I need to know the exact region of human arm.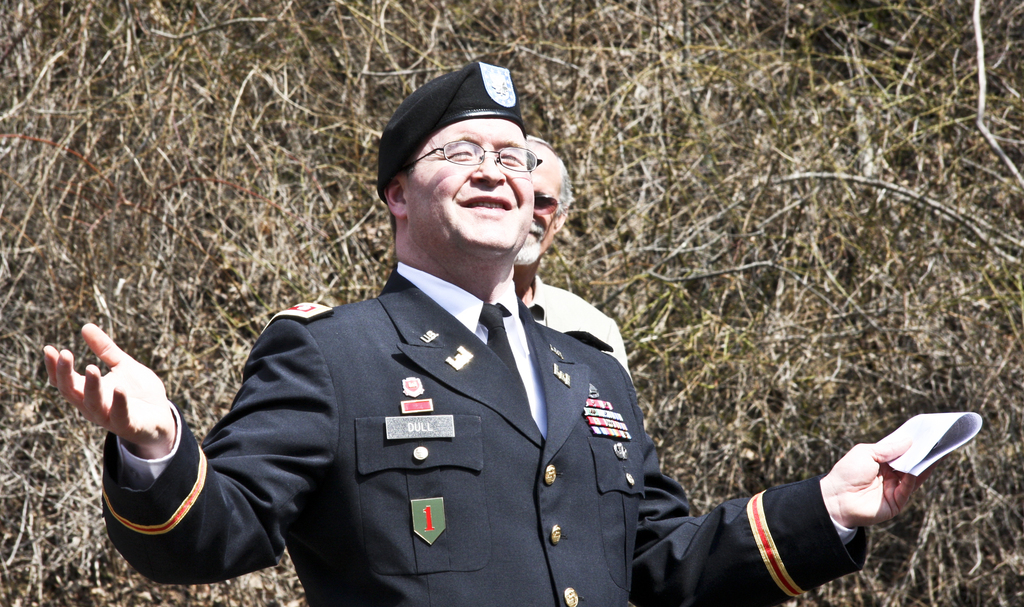
Region: <region>45, 340, 254, 582</region>.
